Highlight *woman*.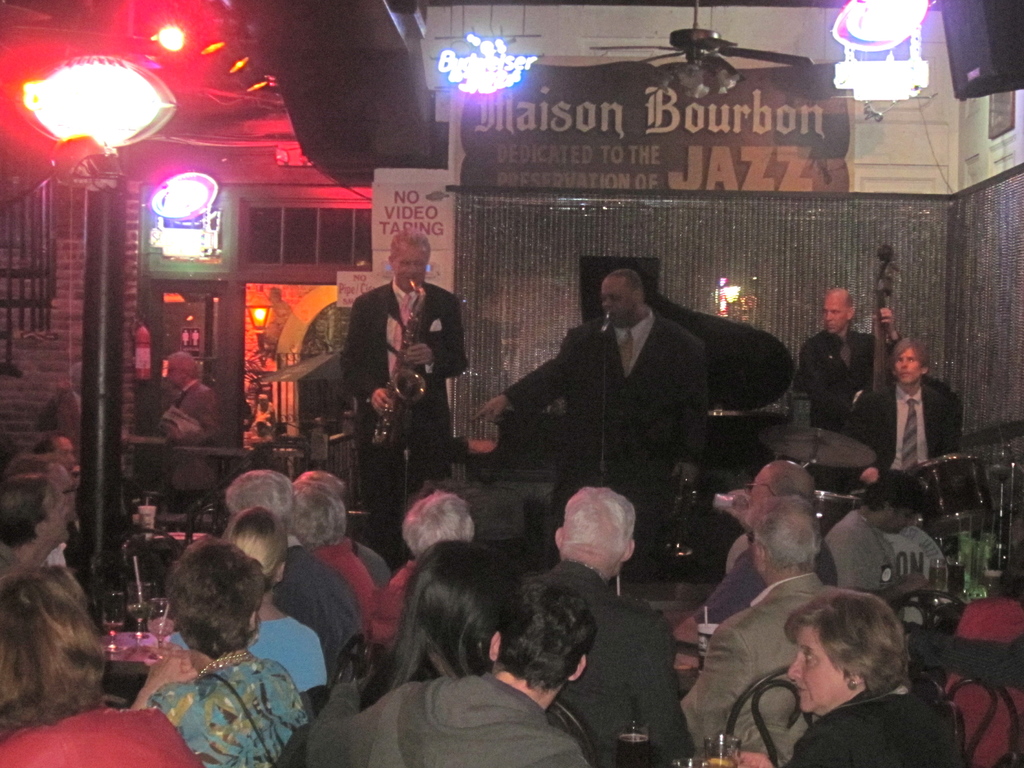
Highlighted region: region(764, 589, 968, 767).
